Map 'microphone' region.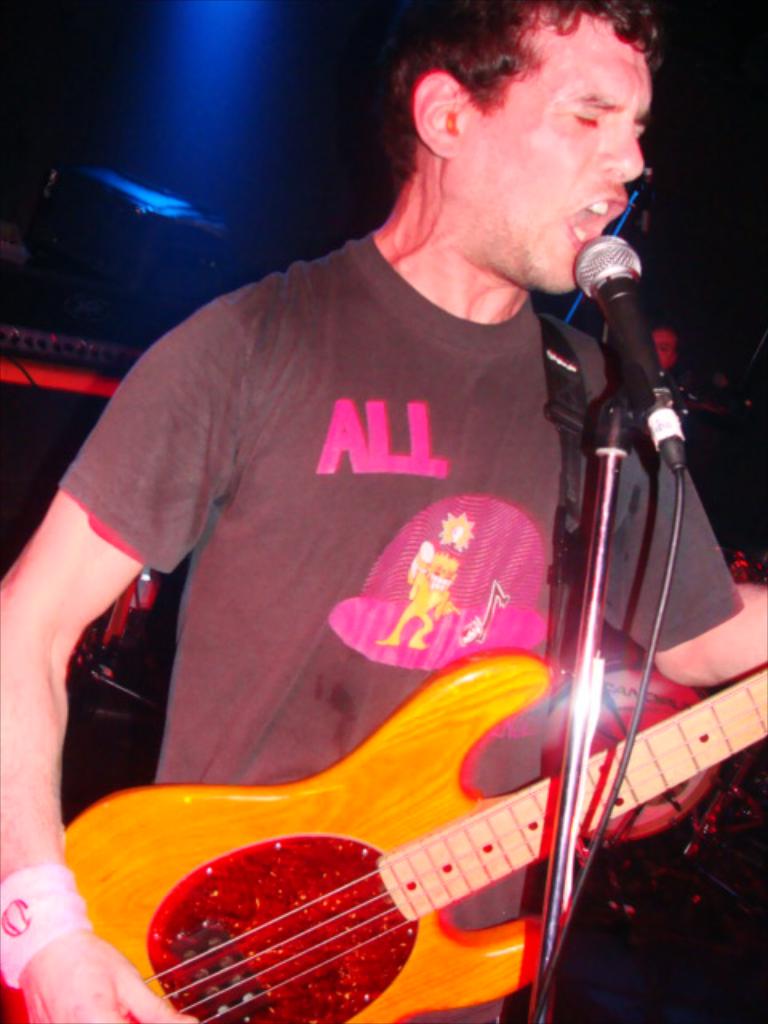
Mapped to l=563, t=202, r=696, b=403.
